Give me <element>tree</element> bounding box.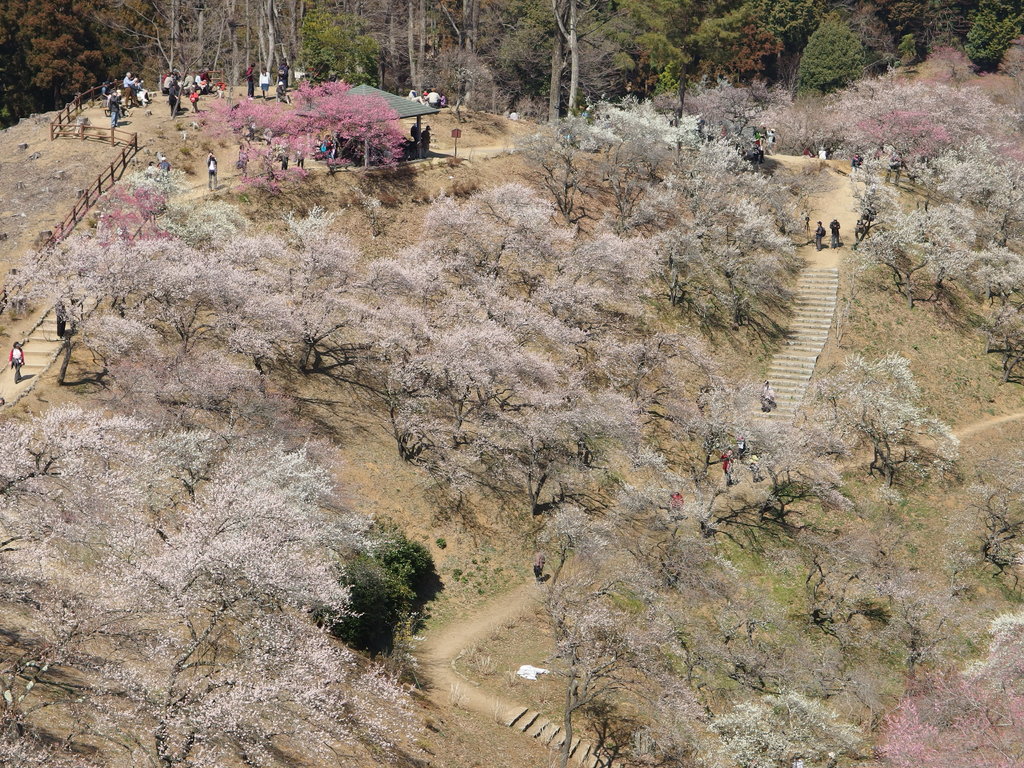
(x1=528, y1=232, x2=655, y2=346).
